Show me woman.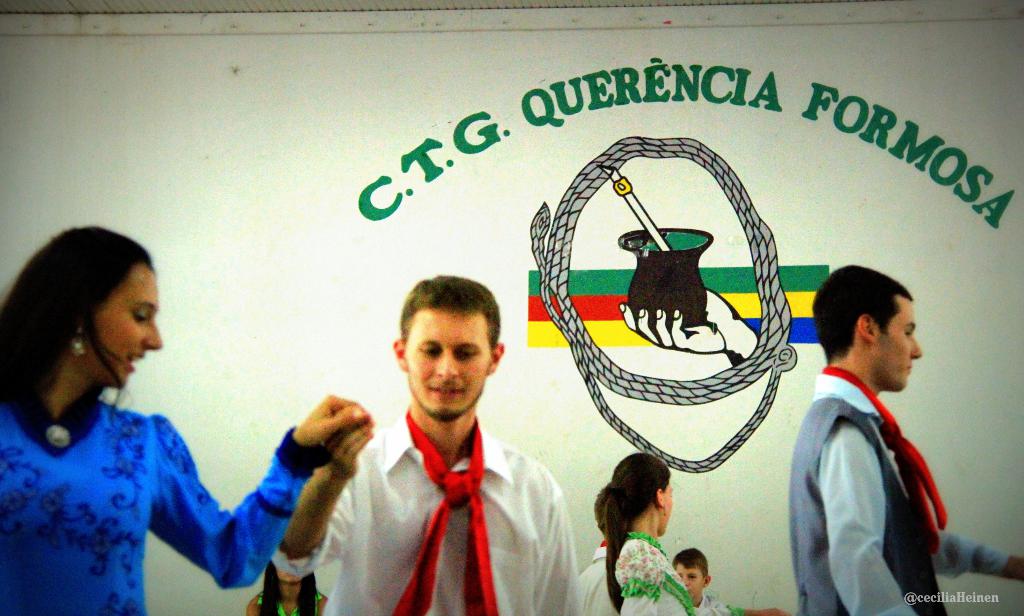
woman is here: bbox=(608, 451, 696, 615).
